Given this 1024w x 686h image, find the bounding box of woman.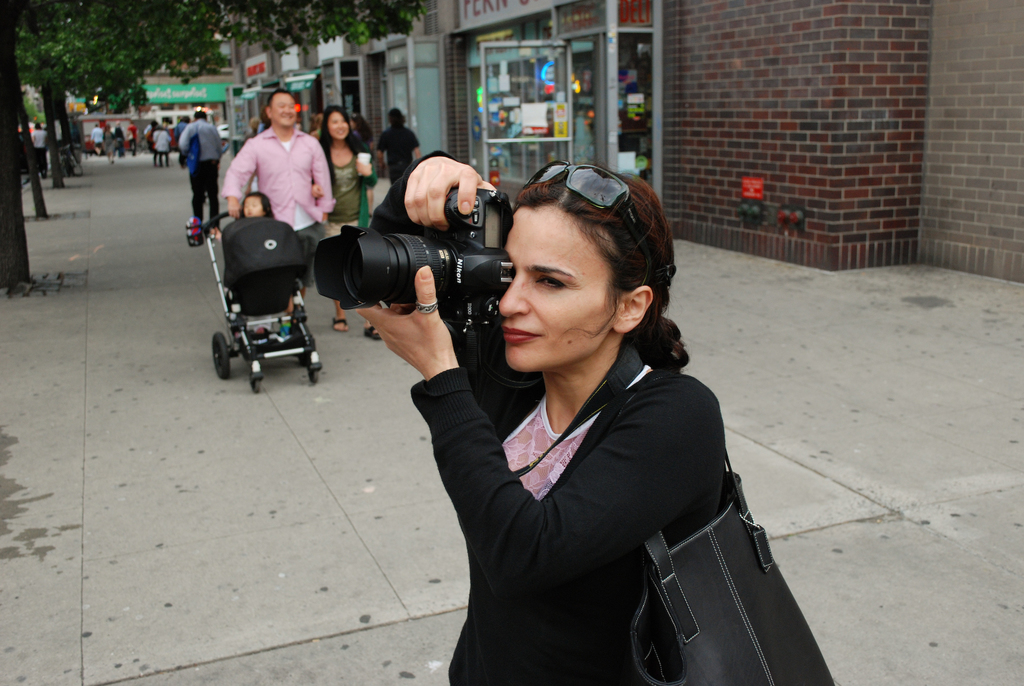
box(303, 104, 377, 332).
